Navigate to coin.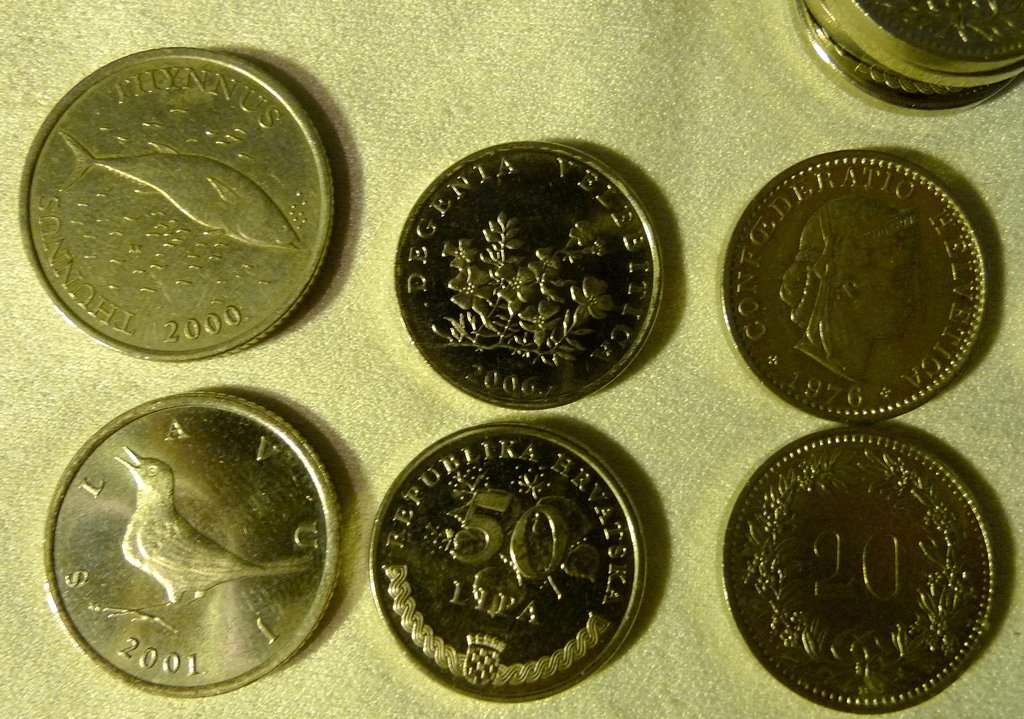
Navigation target: [x1=17, y1=42, x2=334, y2=358].
